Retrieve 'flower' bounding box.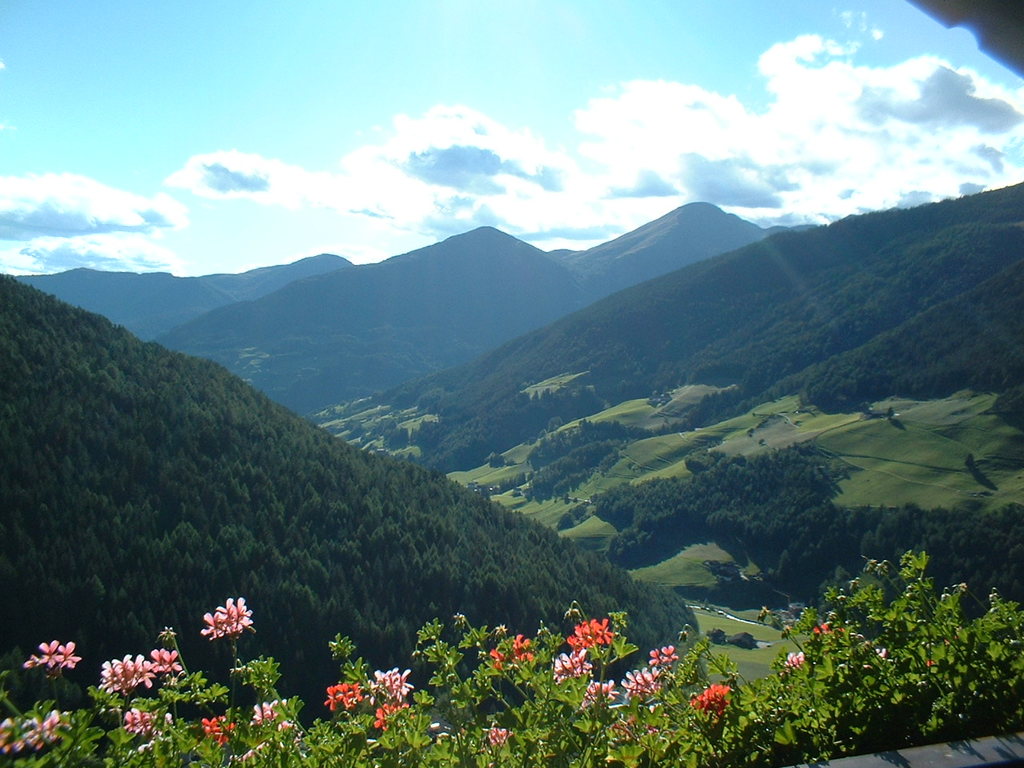
Bounding box: box(550, 645, 591, 687).
